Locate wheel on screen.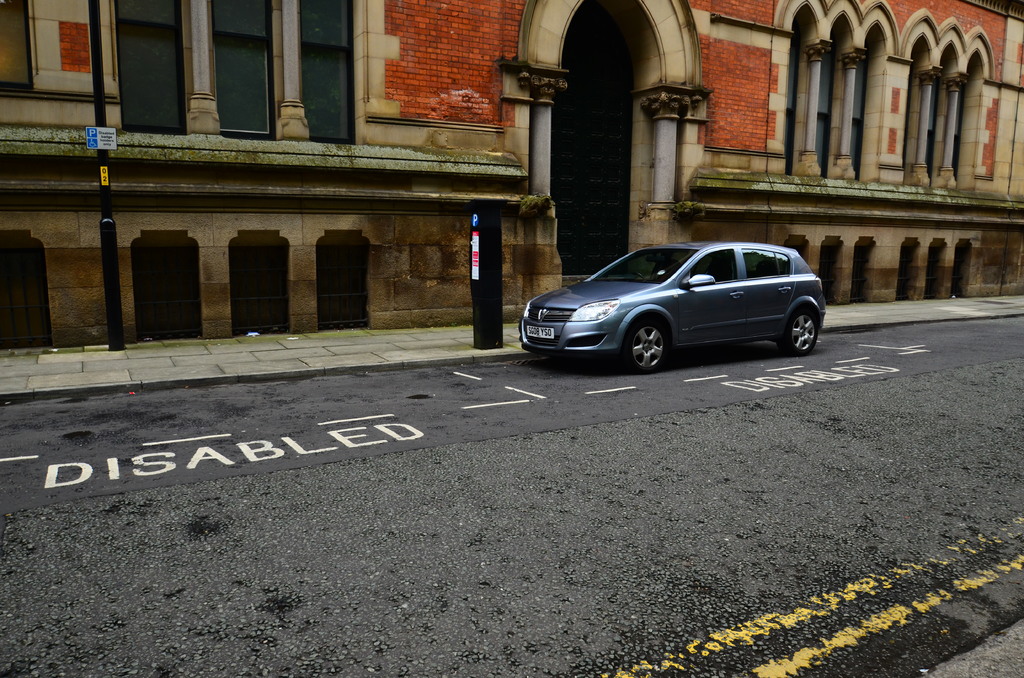
On screen at (left=611, top=319, right=687, bottom=370).
